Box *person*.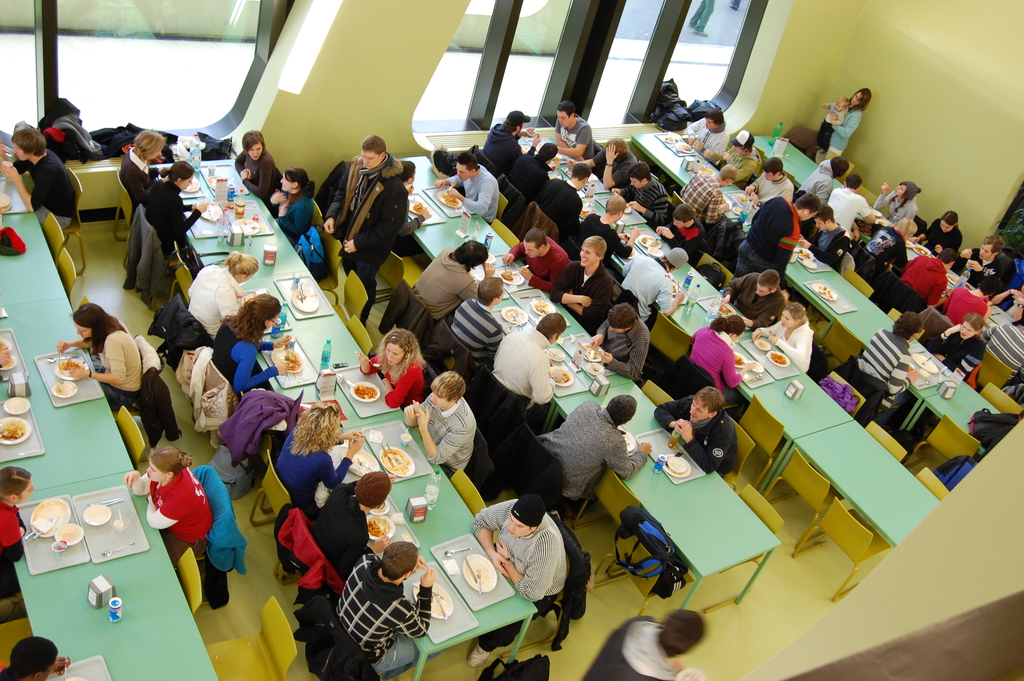
[54,302,141,412].
